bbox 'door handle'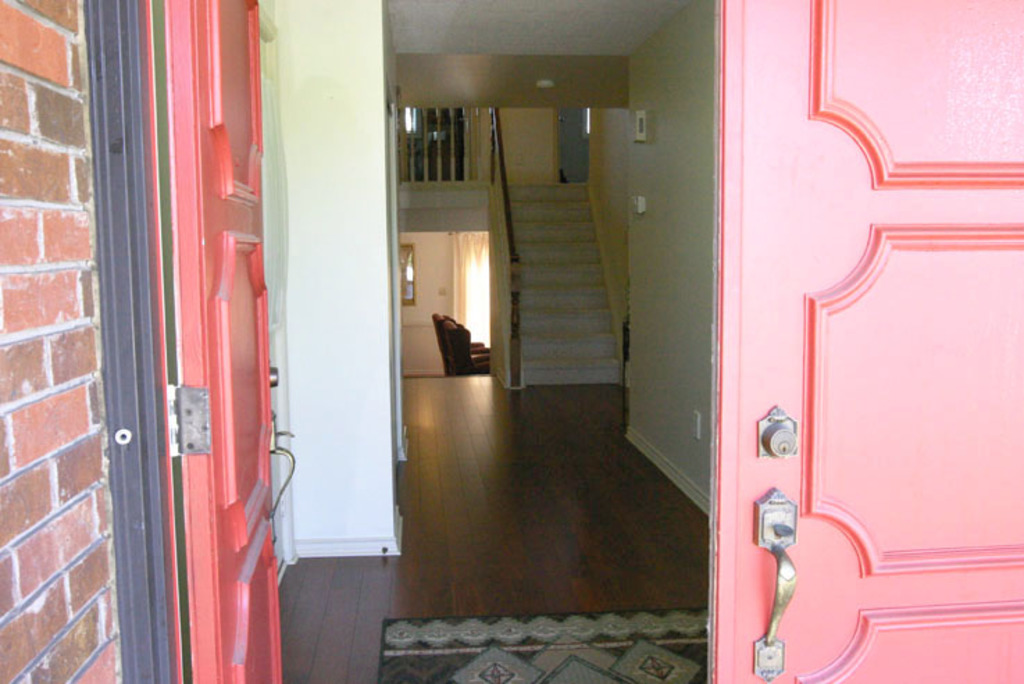
<bbox>267, 406, 299, 523</bbox>
